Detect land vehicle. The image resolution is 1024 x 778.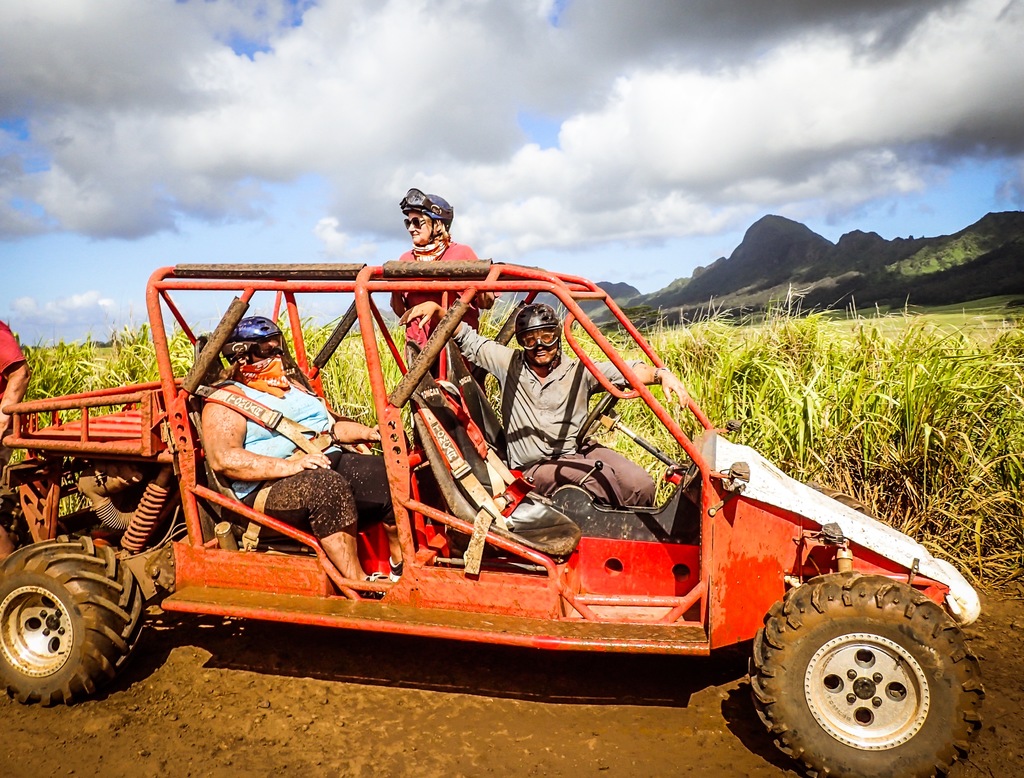
rect(77, 241, 977, 743).
